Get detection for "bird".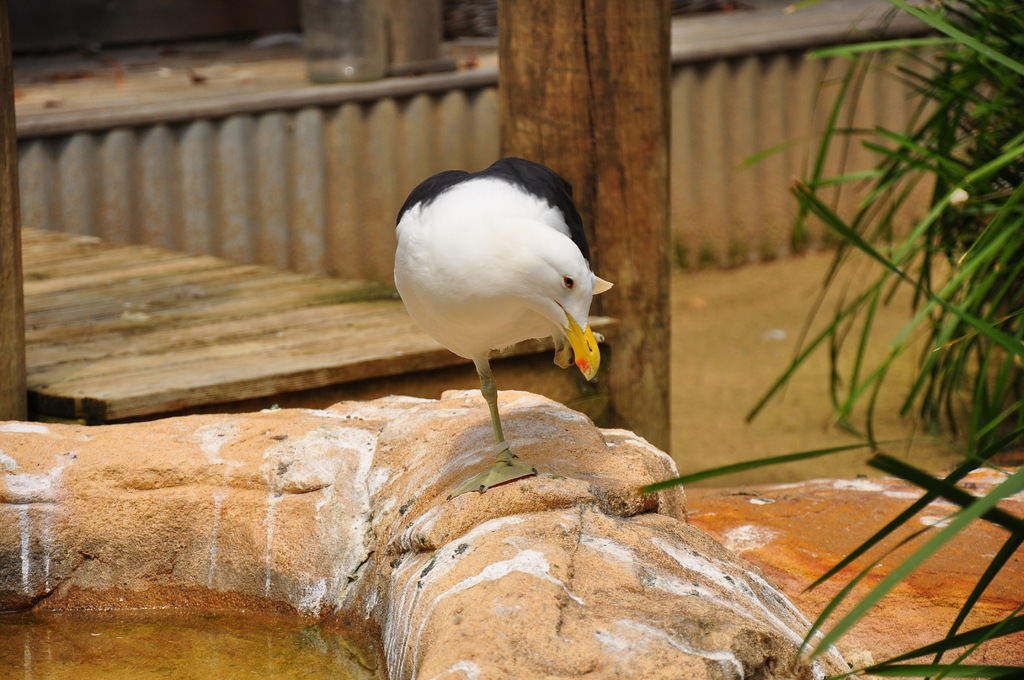
Detection: box(394, 164, 609, 442).
